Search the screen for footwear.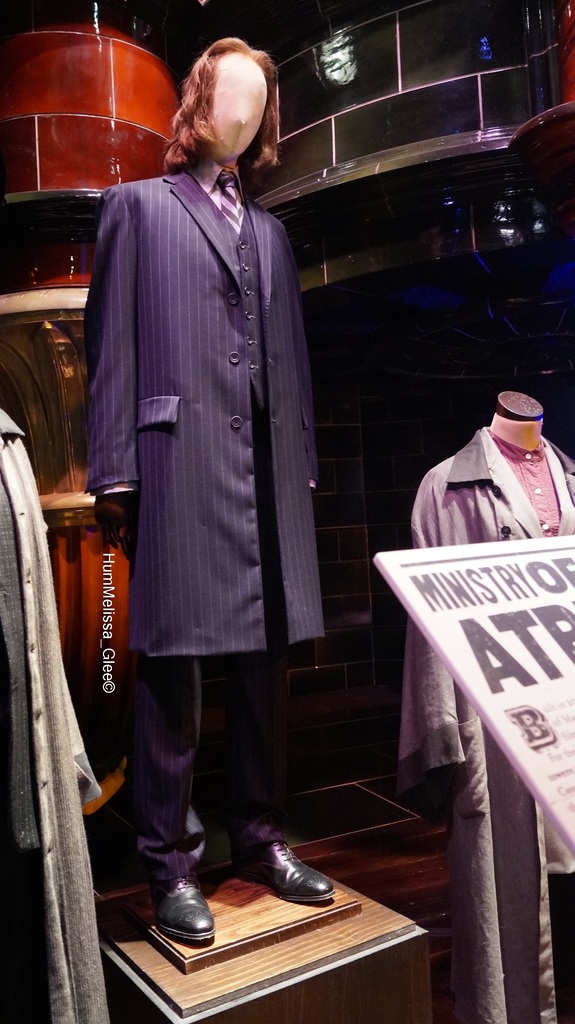
Found at pyautogui.locateOnScreen(149, 870, 207, 950).
